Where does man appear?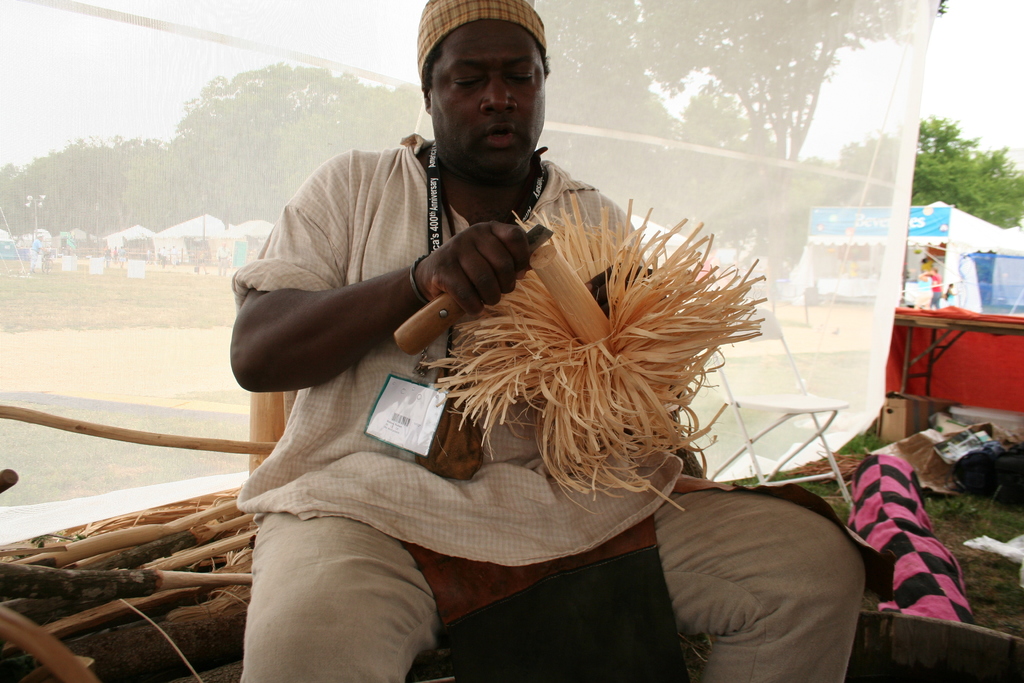
Appears at {"x1": 170, "y1": 243, "x2": 176, "y2": 268}.
